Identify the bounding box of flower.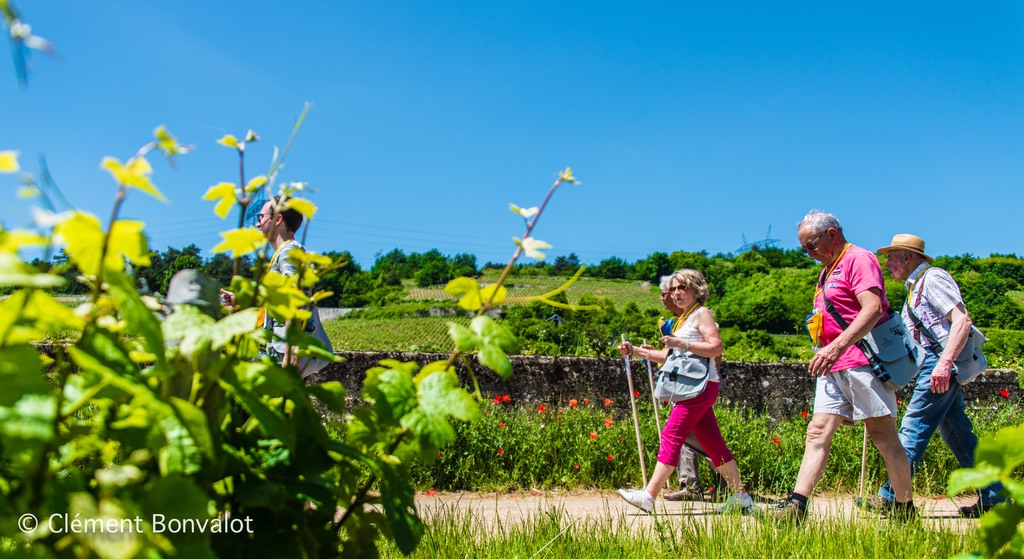
left=493, top=421, right=505, bottom=430.
